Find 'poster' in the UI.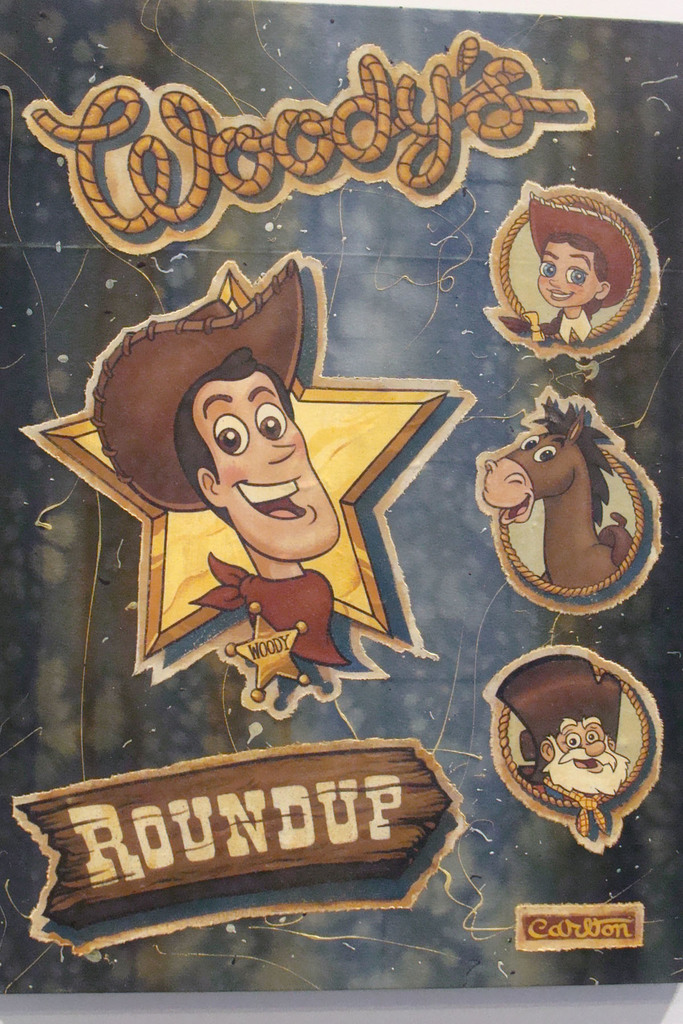
UI element at locate(4, 8, 682, 996).
